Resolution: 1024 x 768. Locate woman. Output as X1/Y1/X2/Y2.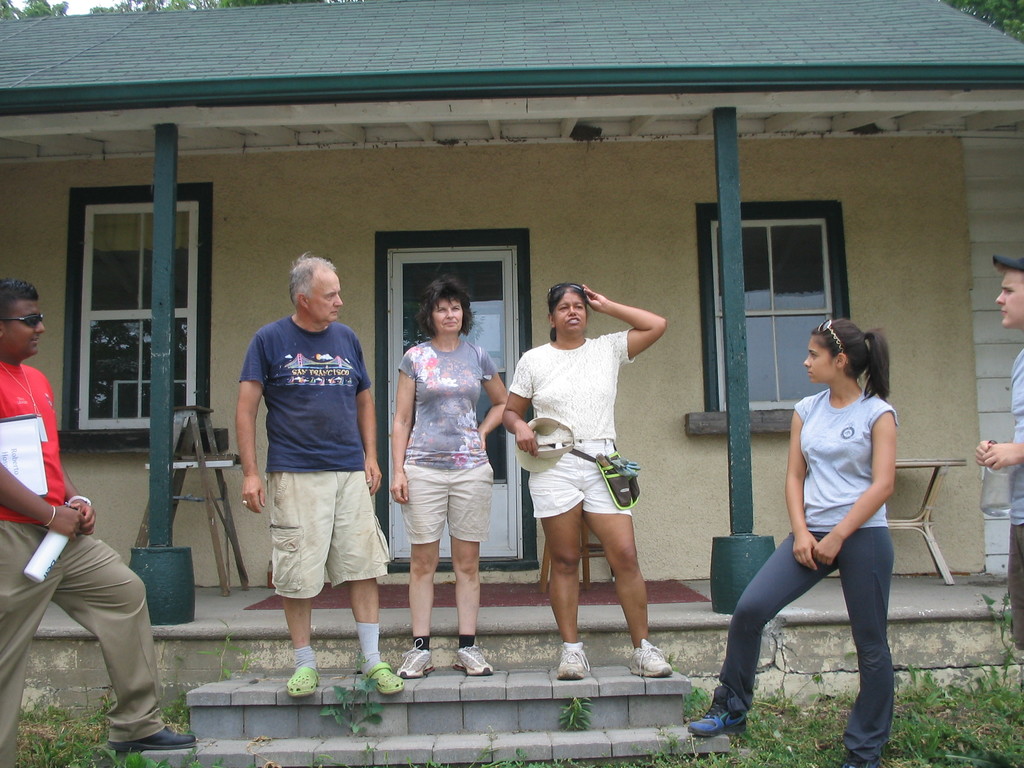
501/281/668/684.
